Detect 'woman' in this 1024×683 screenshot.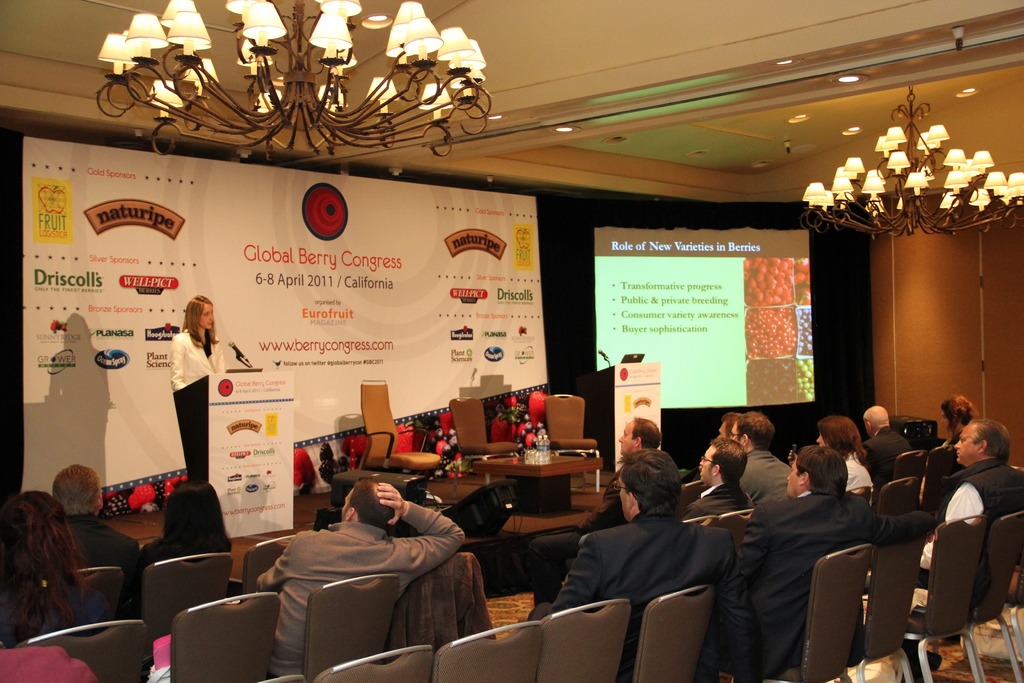
Detection: rect(133, 463, 238, 609).
